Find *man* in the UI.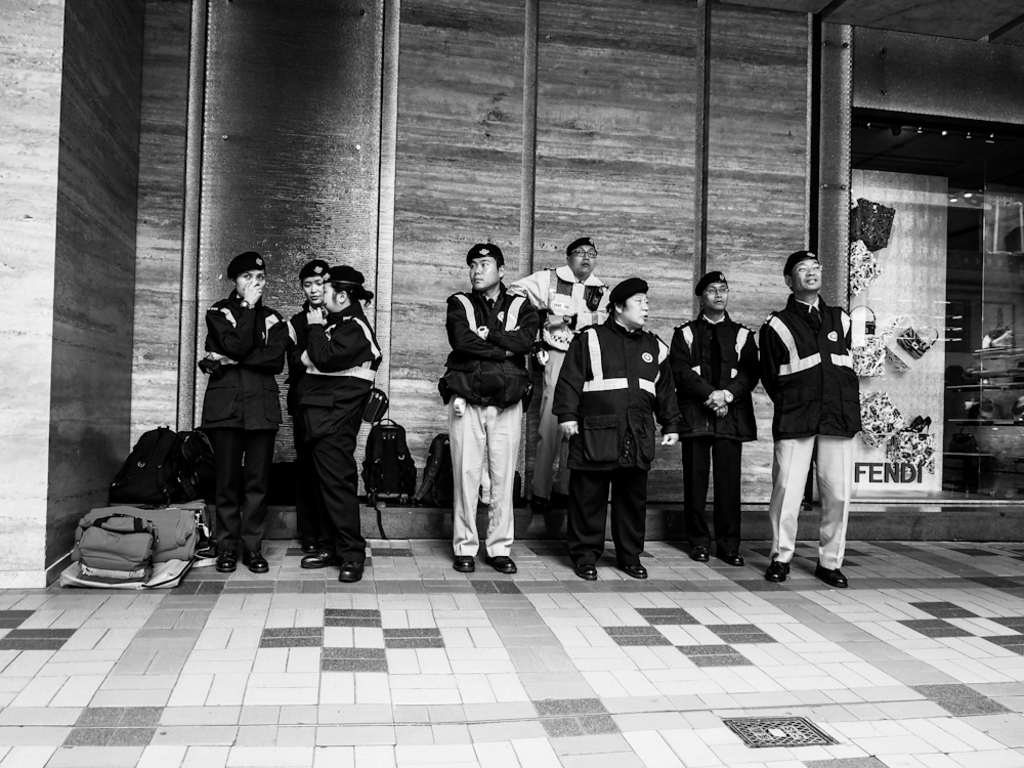
UI element at crop(505, 234, 620, 517).
